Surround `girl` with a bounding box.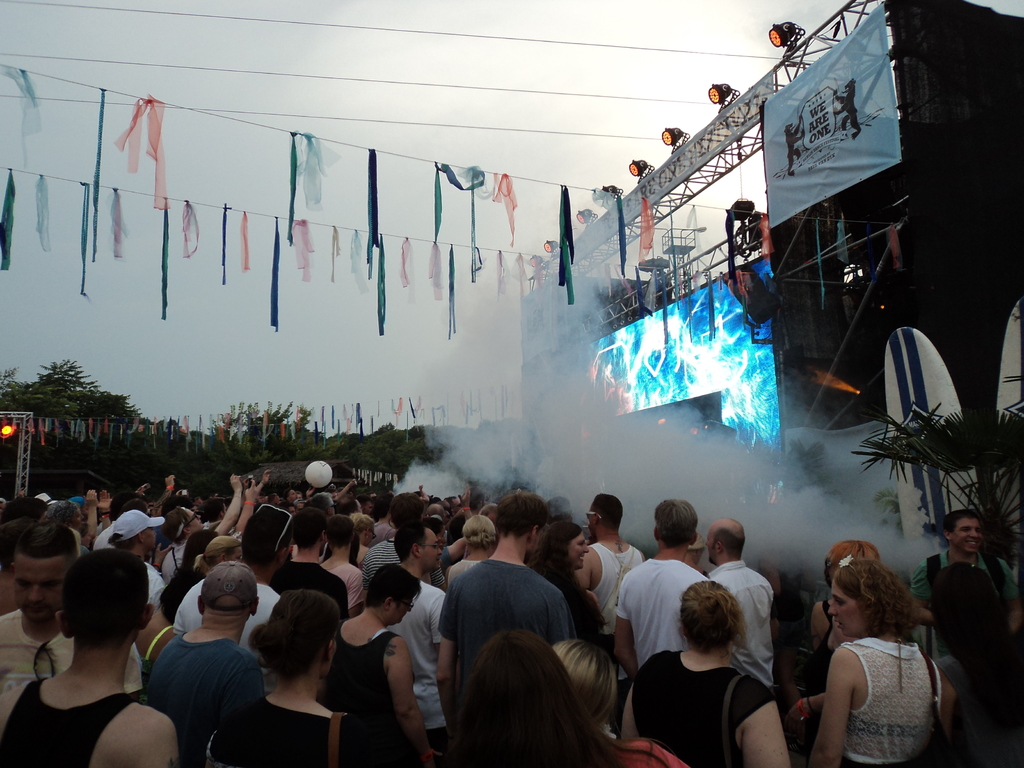
Rect(209, 577, 385, 767).
